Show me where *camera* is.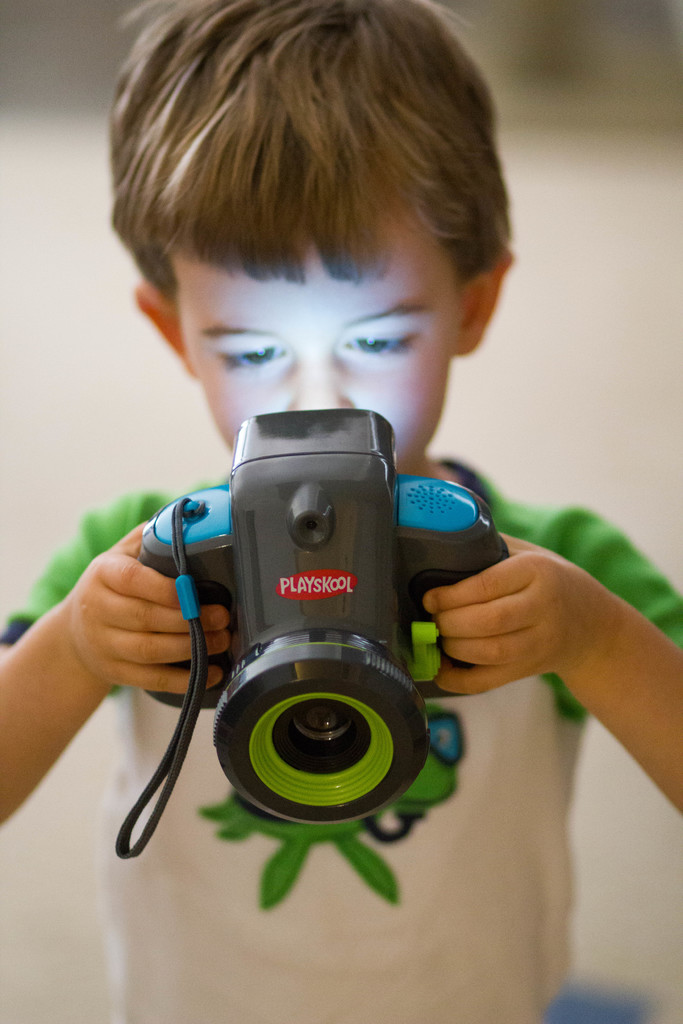
*camera* is at 140/408/513/821.
